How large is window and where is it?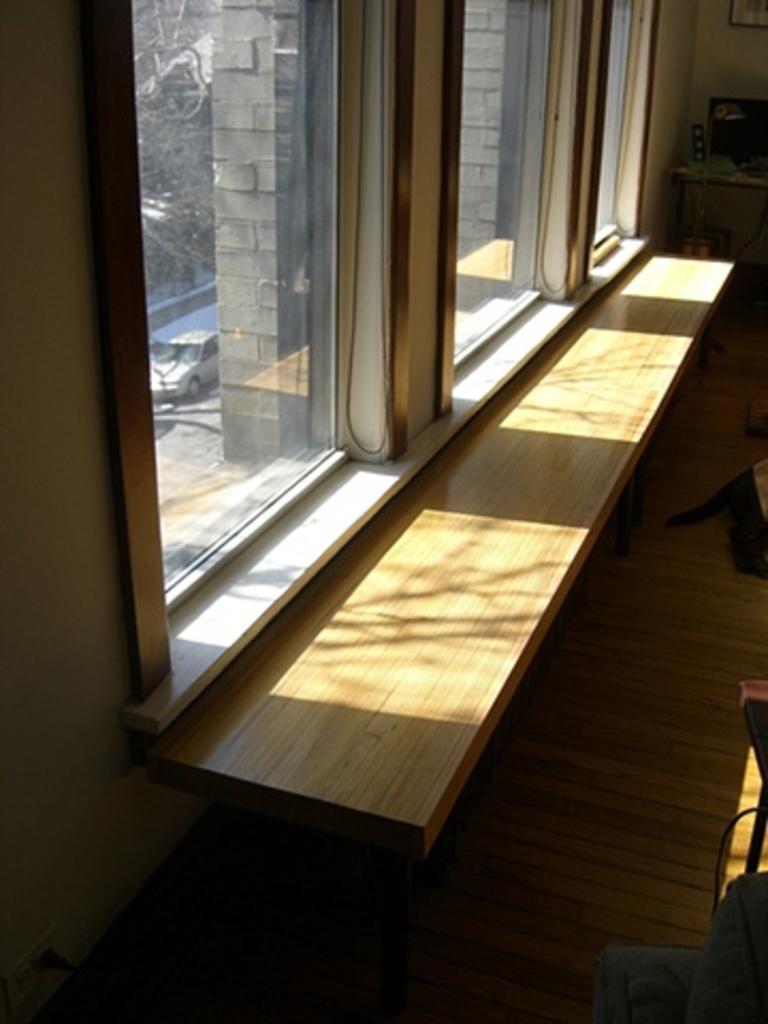
Bounding box: x1=446 y1=0 x2=572 y2=356.
